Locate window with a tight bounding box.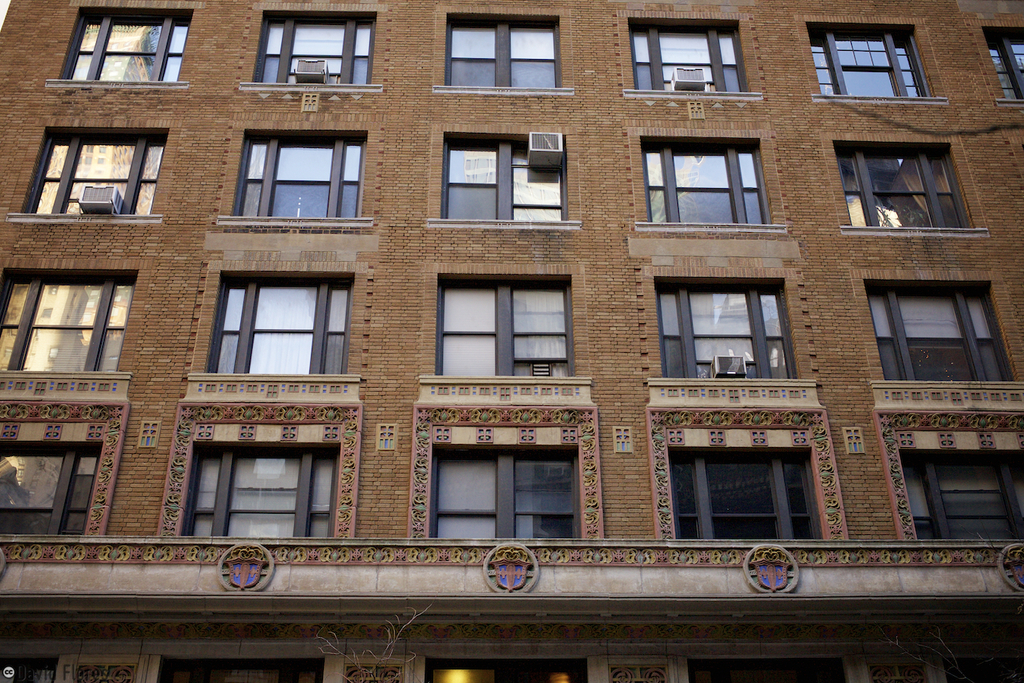
bbox(446, 14, 562, 93).
